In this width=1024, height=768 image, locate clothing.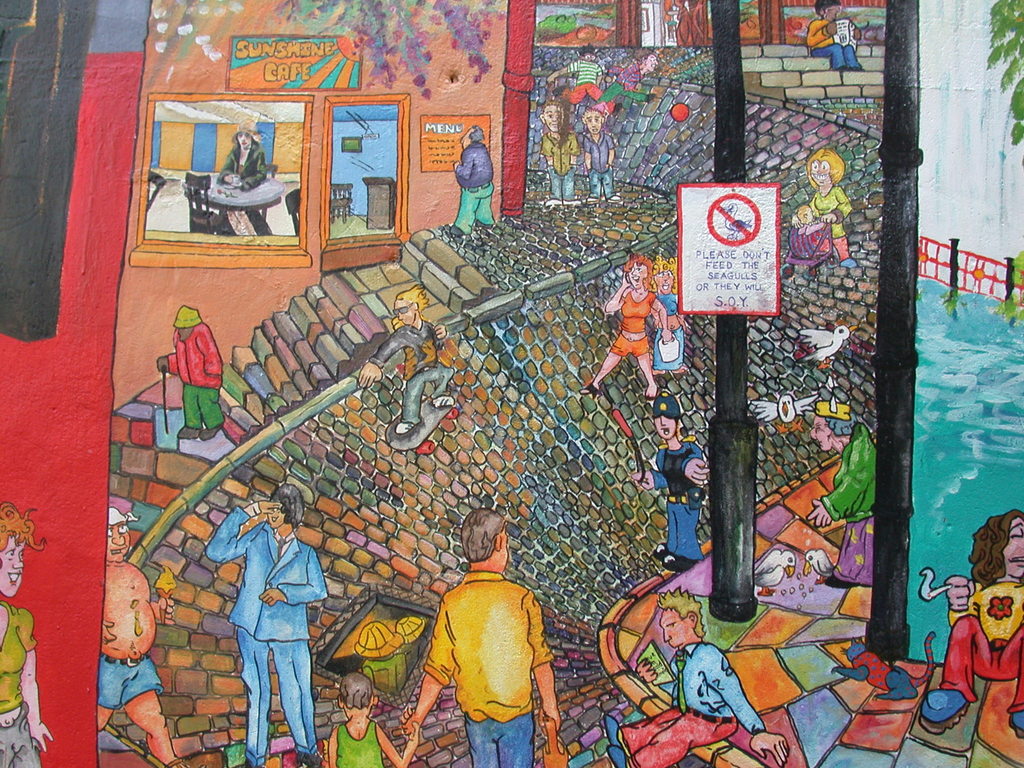
Bounding box: bbox(821, 427, 879, 582).
